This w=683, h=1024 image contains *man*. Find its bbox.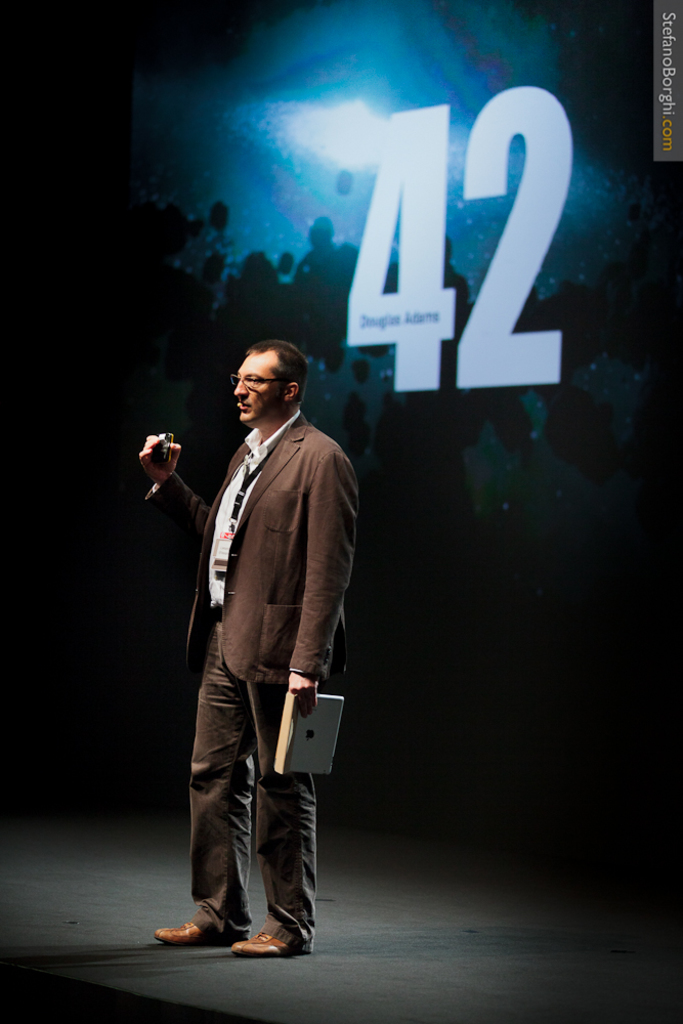
<bbox>167, 311, 362, 965</bbox>.
